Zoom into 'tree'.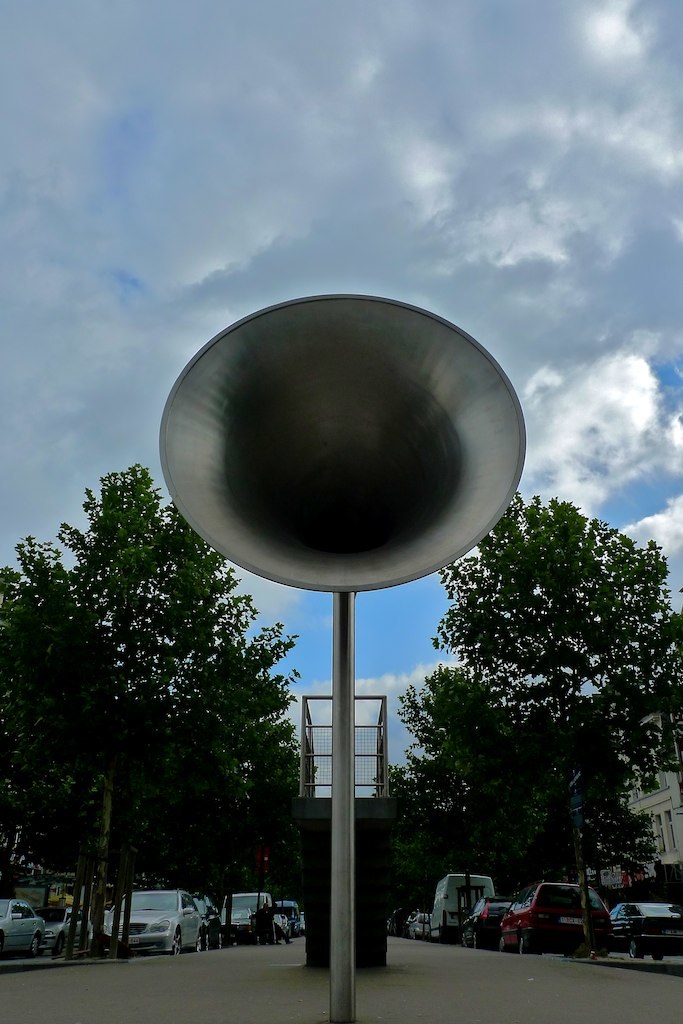
Zoom target: 429,478,682,960.
